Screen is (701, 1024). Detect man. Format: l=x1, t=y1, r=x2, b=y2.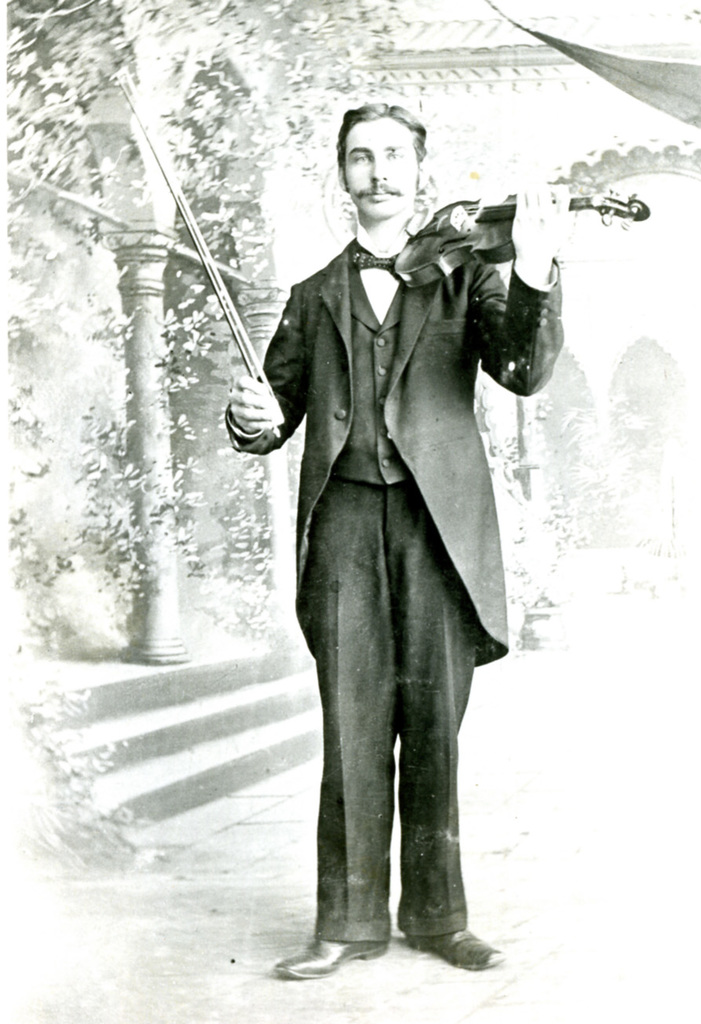
l=216, t=95, r=584, b=986.
